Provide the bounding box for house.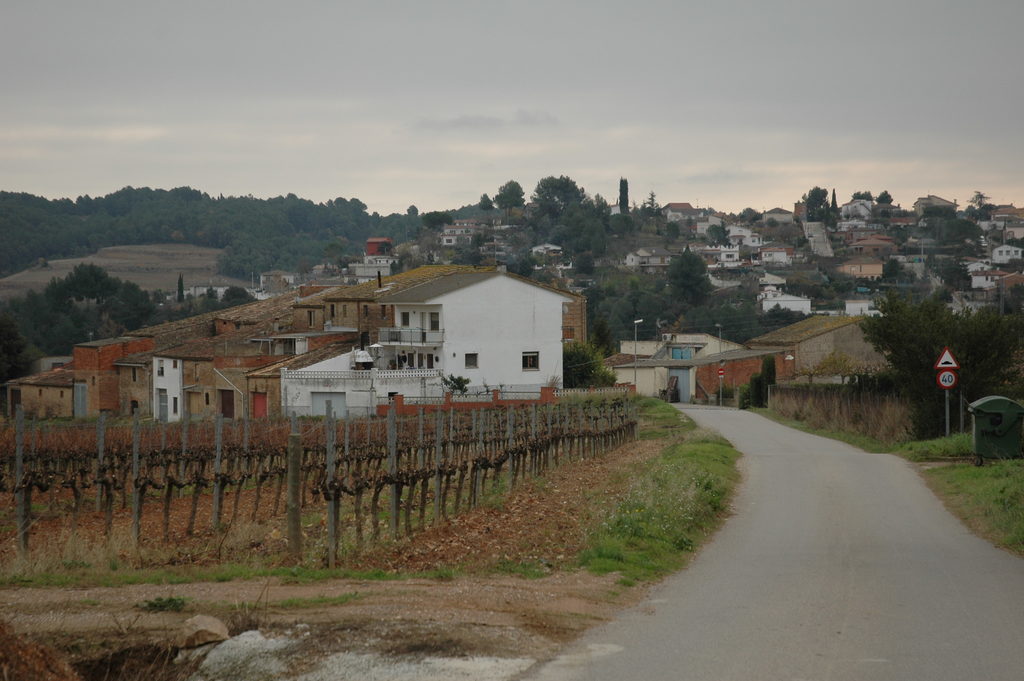
crop(364, 236, 401, 256).
